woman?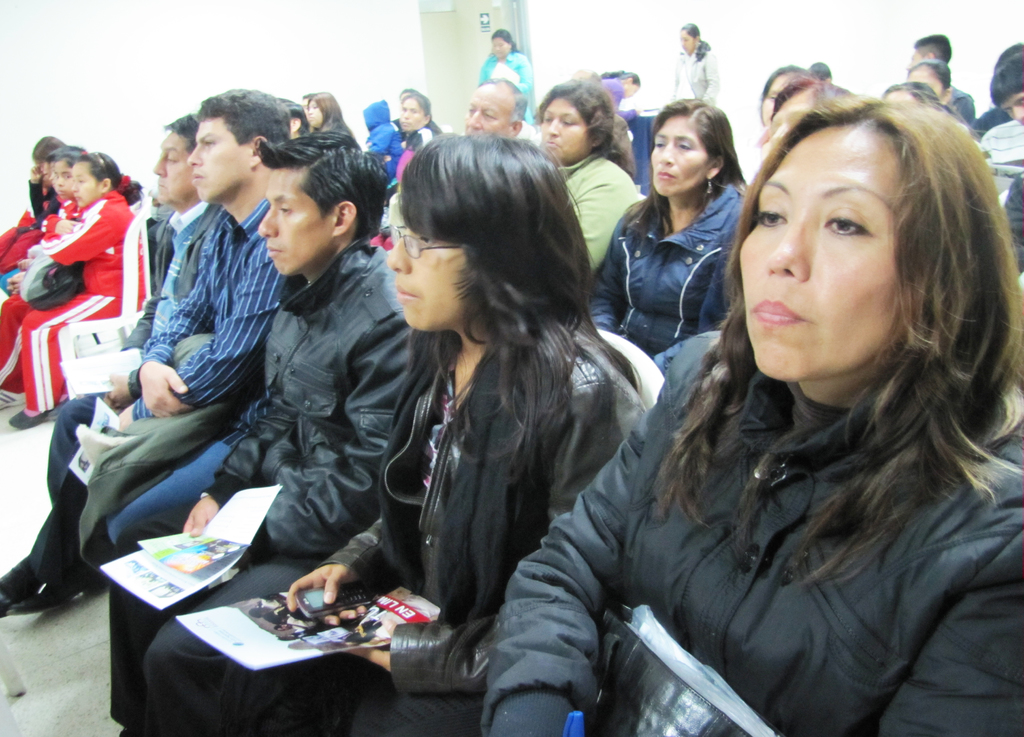
{"x1": 536, "y1": 80, "x2": 649, "y2": 269}
